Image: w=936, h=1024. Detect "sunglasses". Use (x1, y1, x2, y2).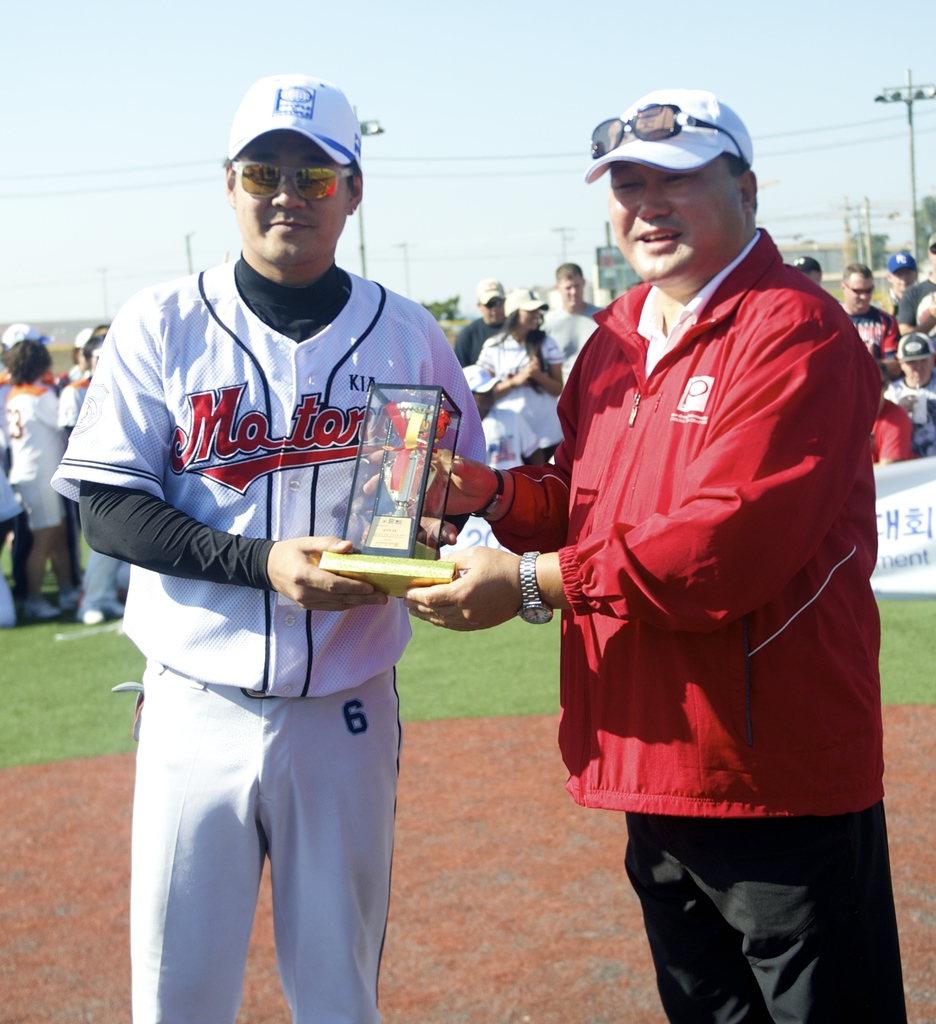
(231, 159, 357, 207).
